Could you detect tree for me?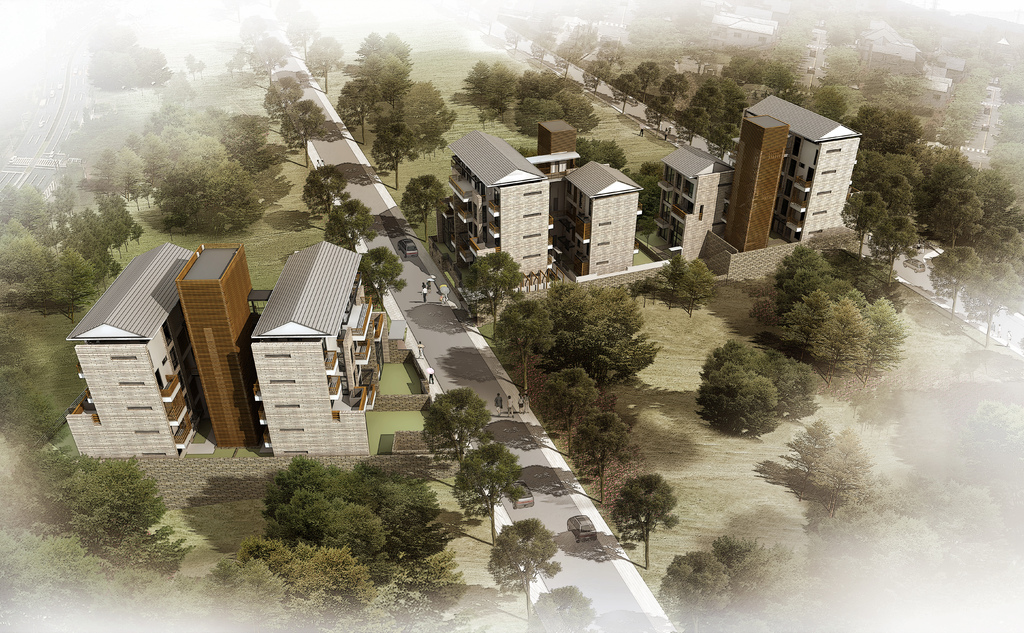
Detection result: bbox(399, 172, 448, 239).
